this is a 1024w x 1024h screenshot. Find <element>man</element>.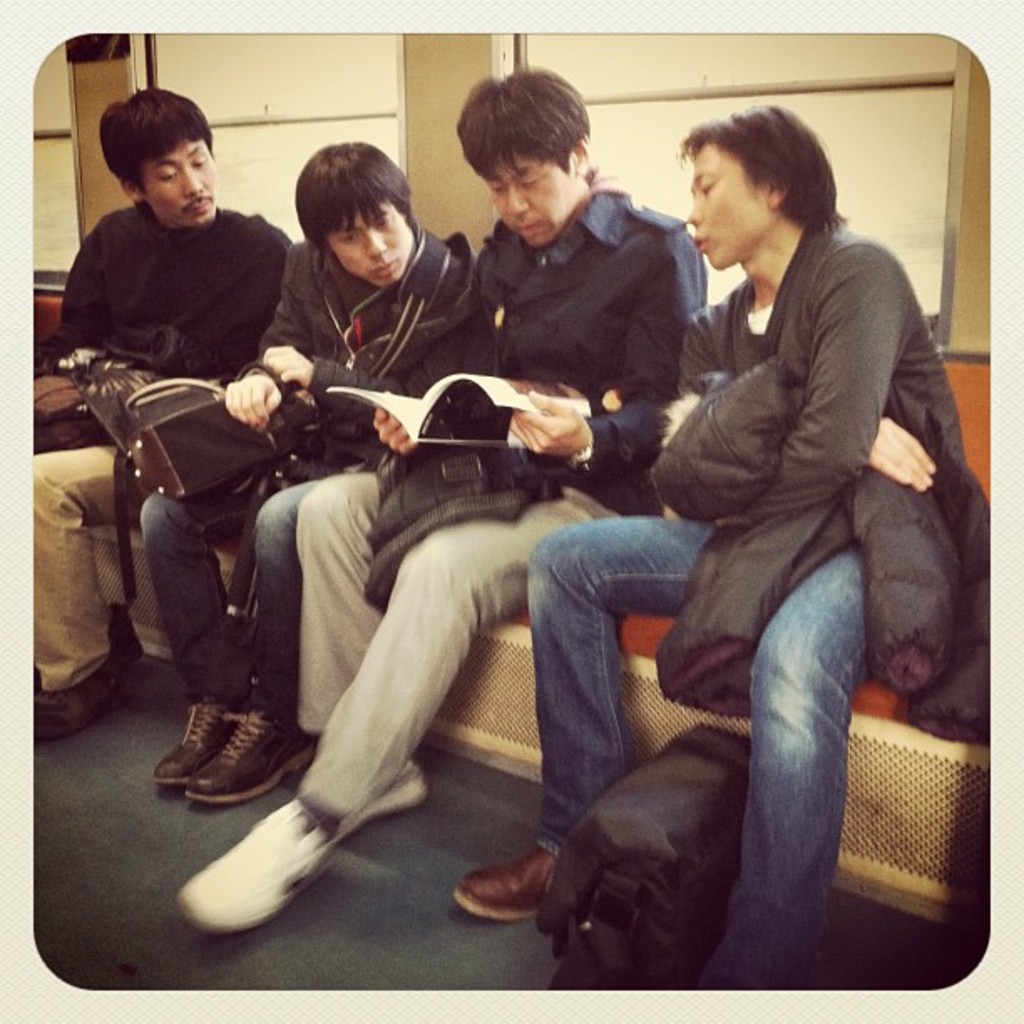
Bounding box: region(147, 134, 474, 810).
